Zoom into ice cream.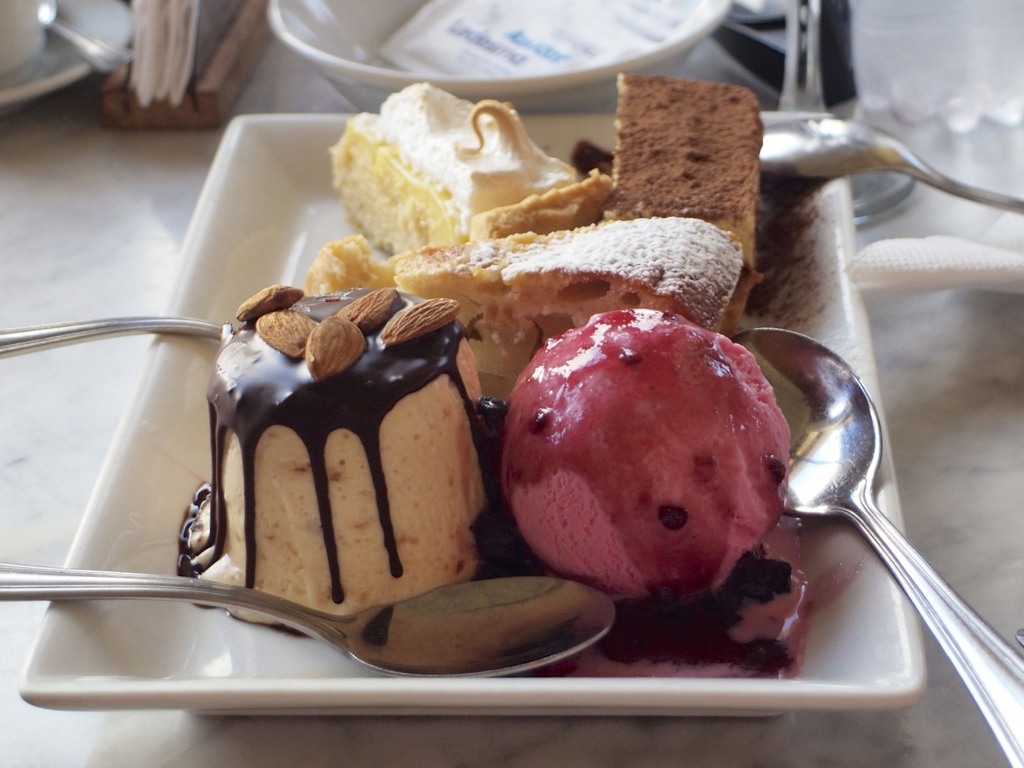
Zoom target: (x1=199, y1=291, x2=506, y2=635).
